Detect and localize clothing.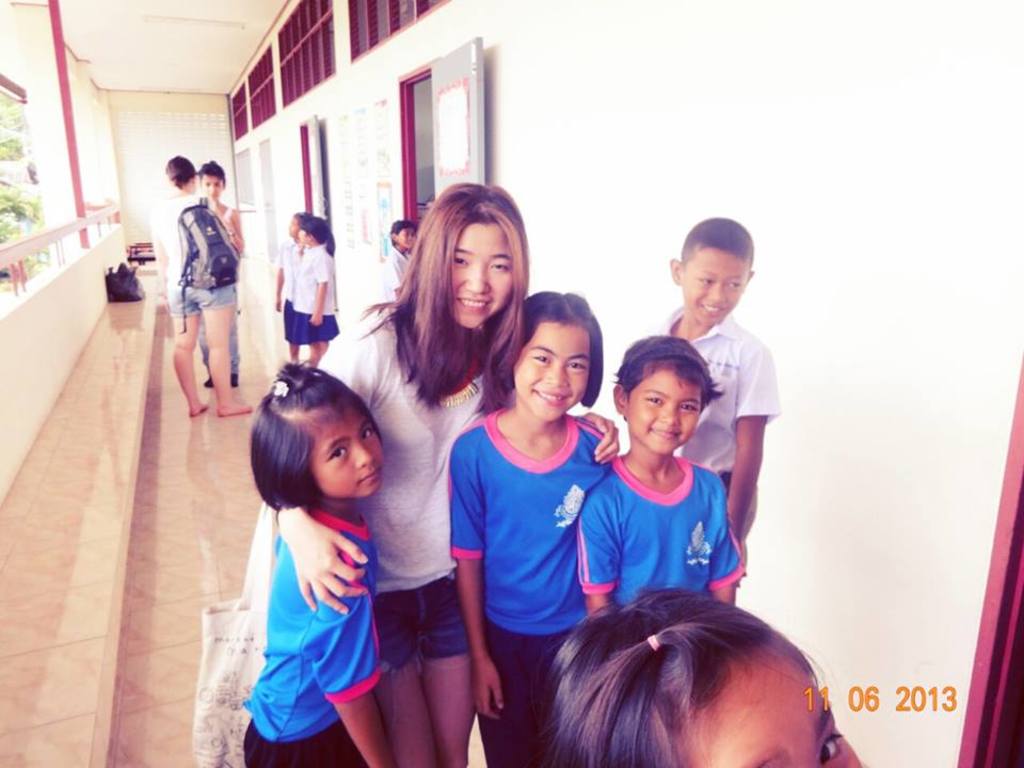
Localized at (left=374, top=241, right=419, bottom=301).
